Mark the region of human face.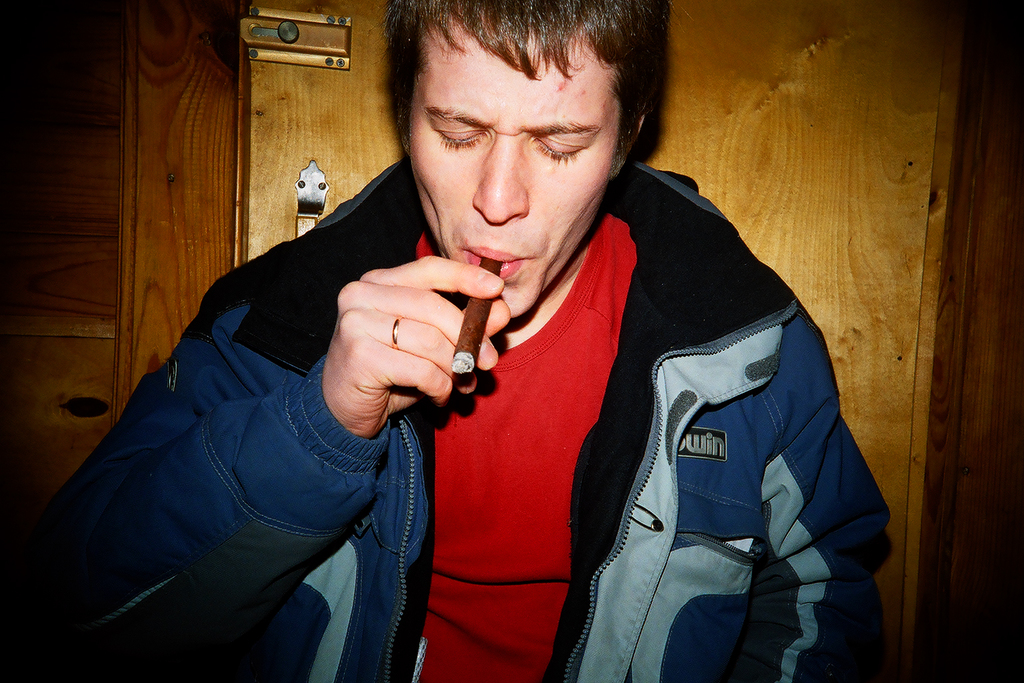
Region: x1=403, y1=12, x2=622, y2=323.
